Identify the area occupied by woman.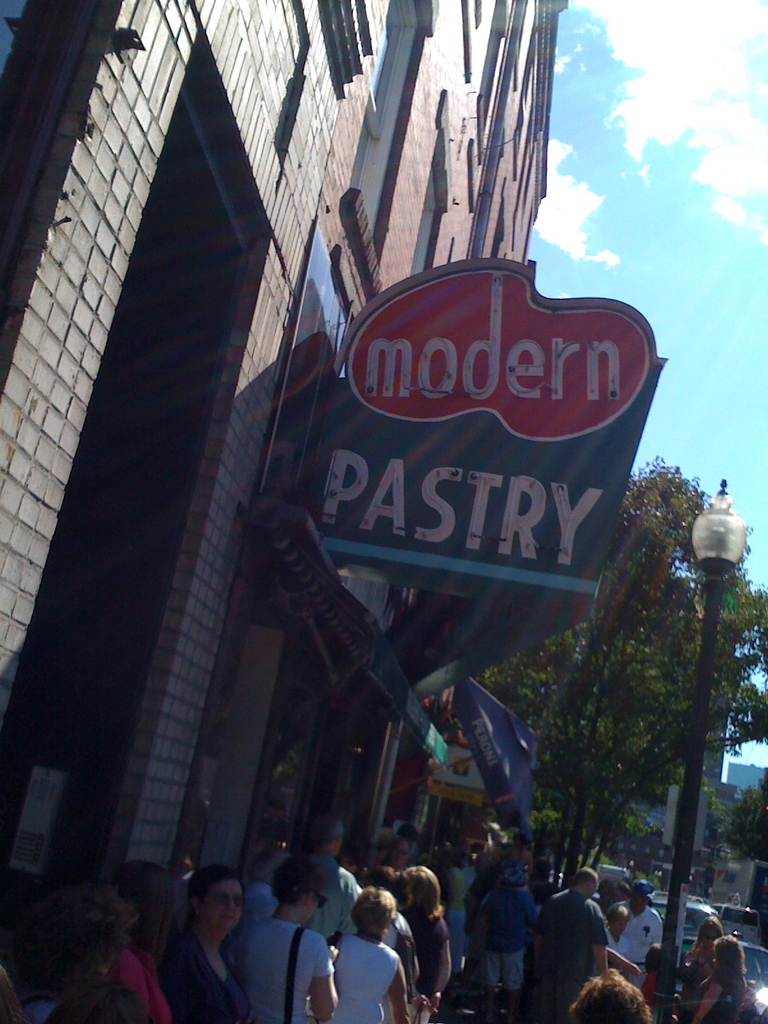
Area: (431,848,454,897).
